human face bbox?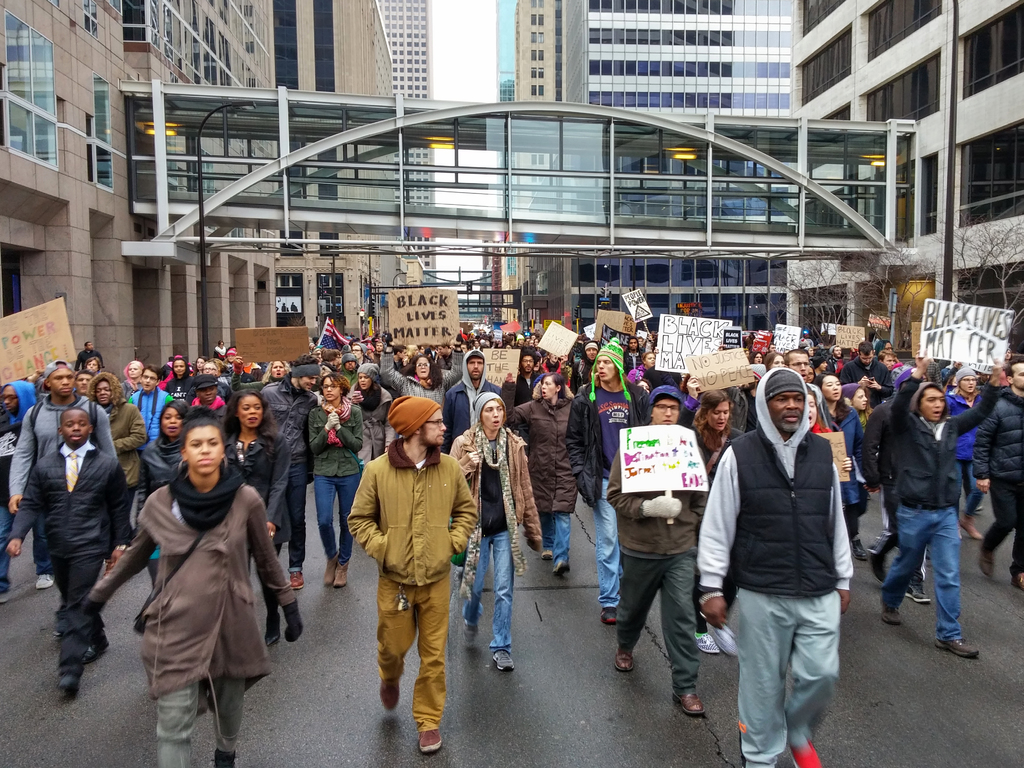
(60, 411, 88, 445)
